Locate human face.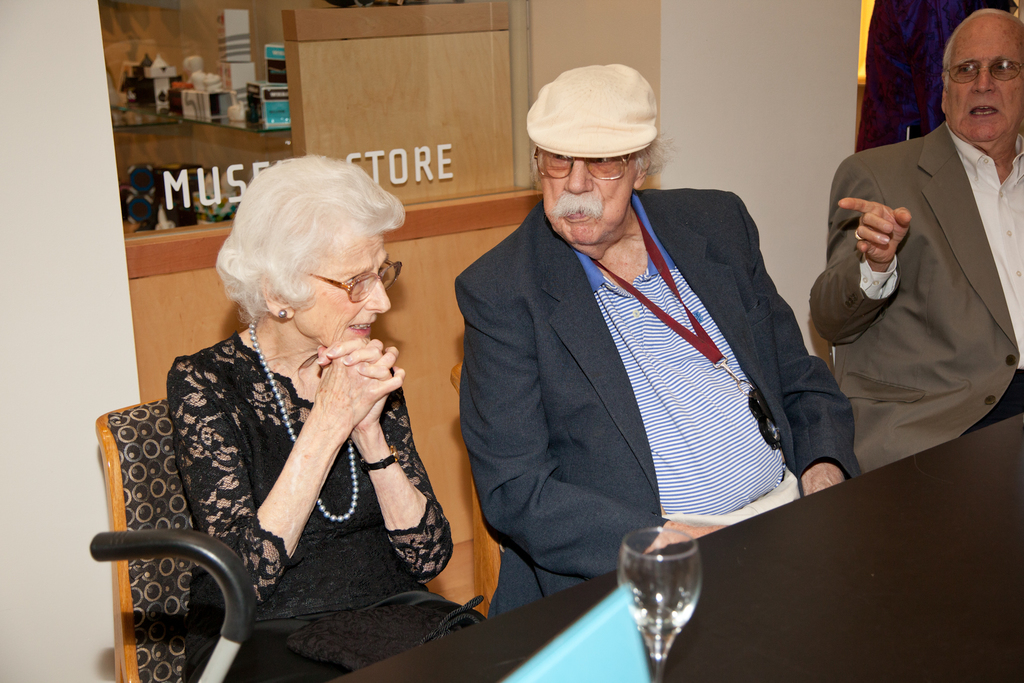
Bounding box: x1=542, y1=139, x2=648, y2=242.
